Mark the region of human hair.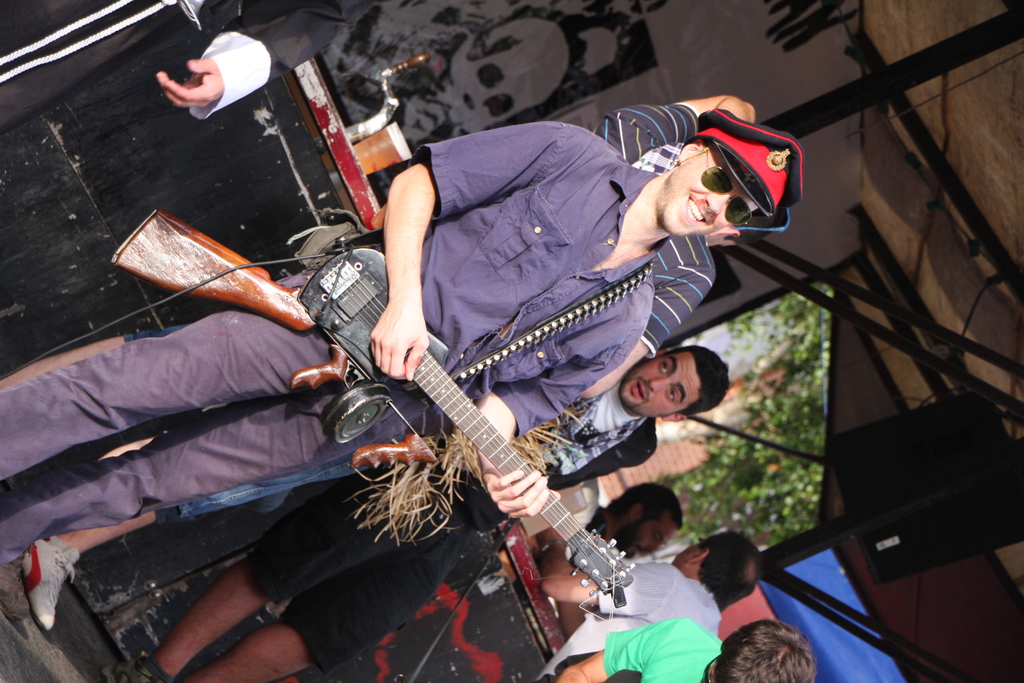
Region: box(609, 483, 687, 526).
